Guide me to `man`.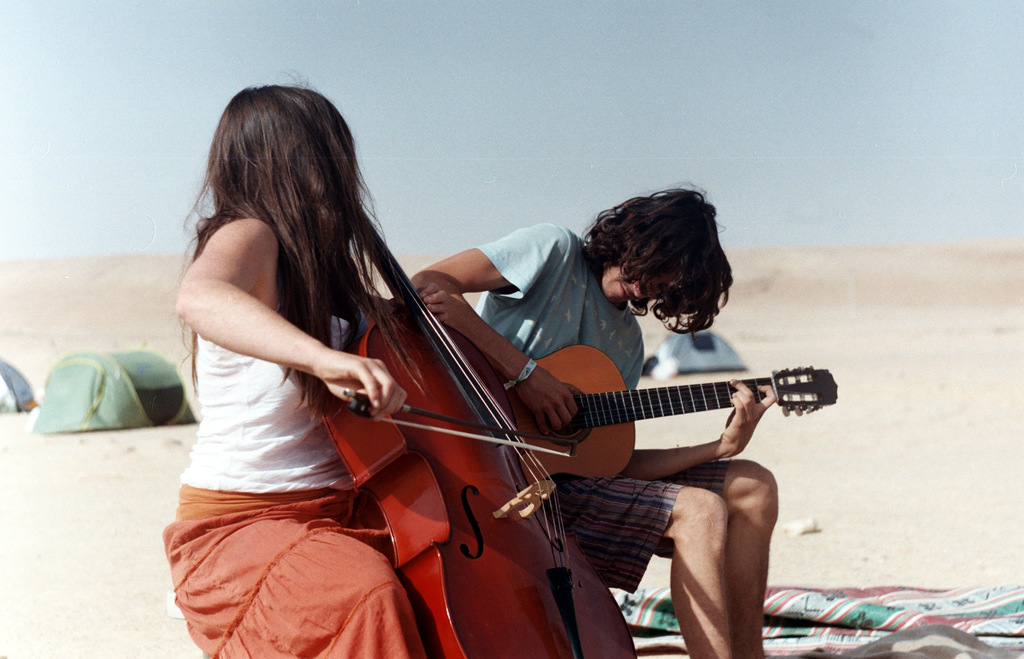
Guidance: <region>397, 178, 782, 658</region>.
